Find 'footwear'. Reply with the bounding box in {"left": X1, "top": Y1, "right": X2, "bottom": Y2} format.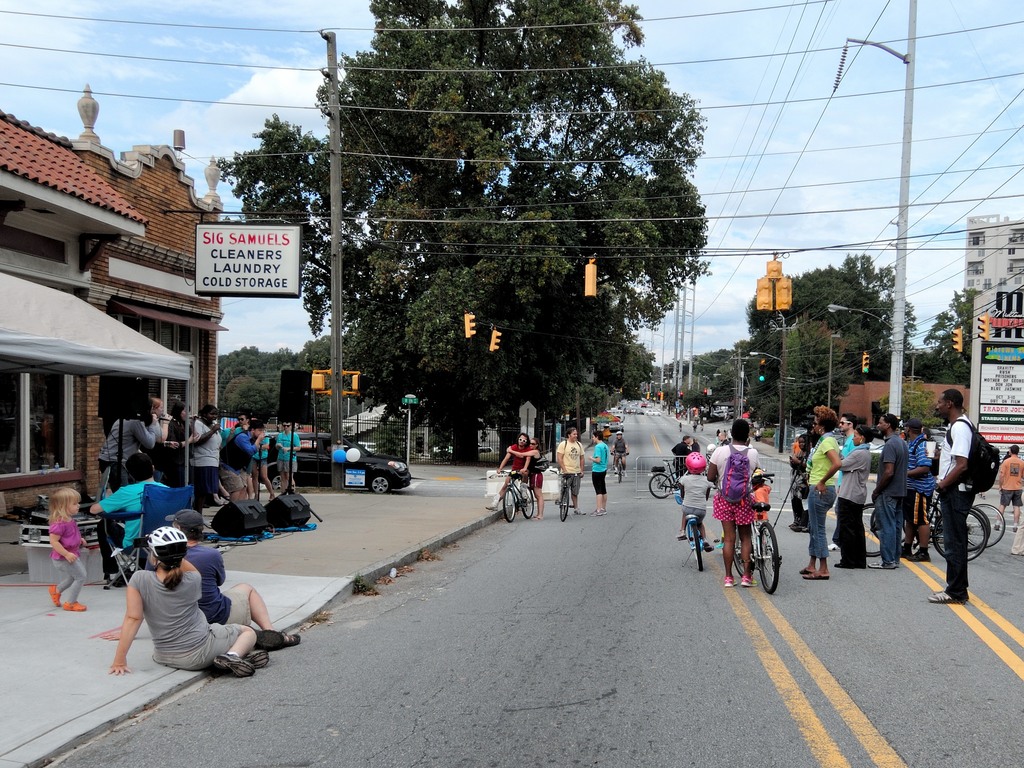
{"left": 829, "top": 544, "right": 838, "bottom": 553}.
